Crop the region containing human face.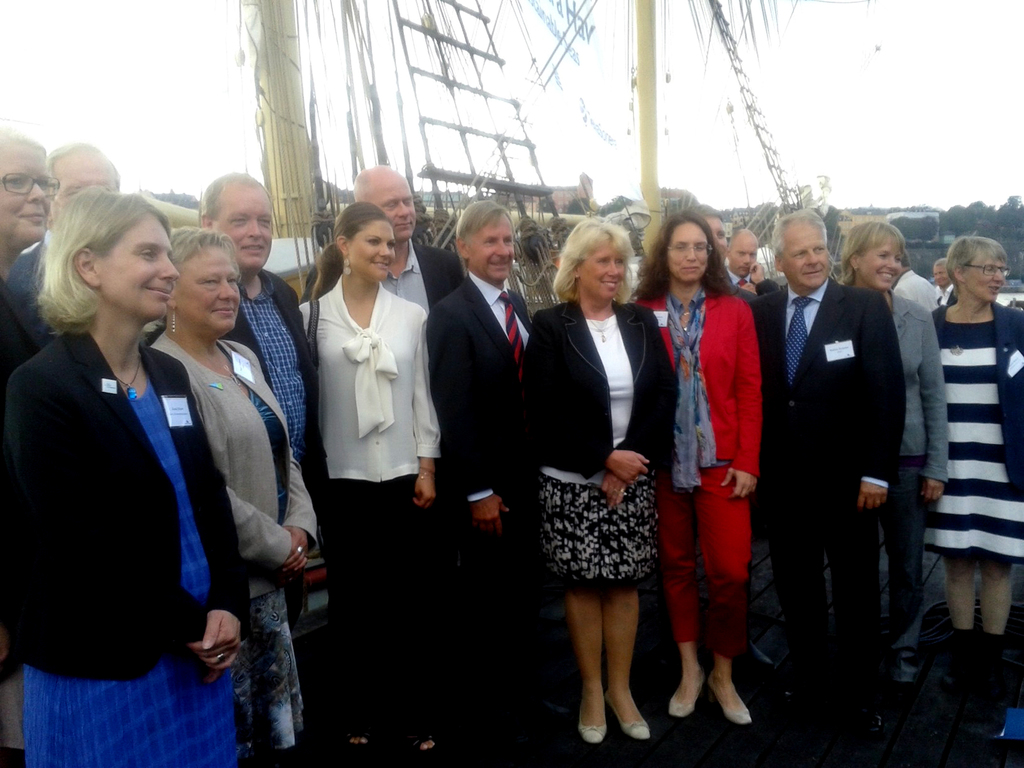
Crop region: bbox(932, 268, 950, 288).
